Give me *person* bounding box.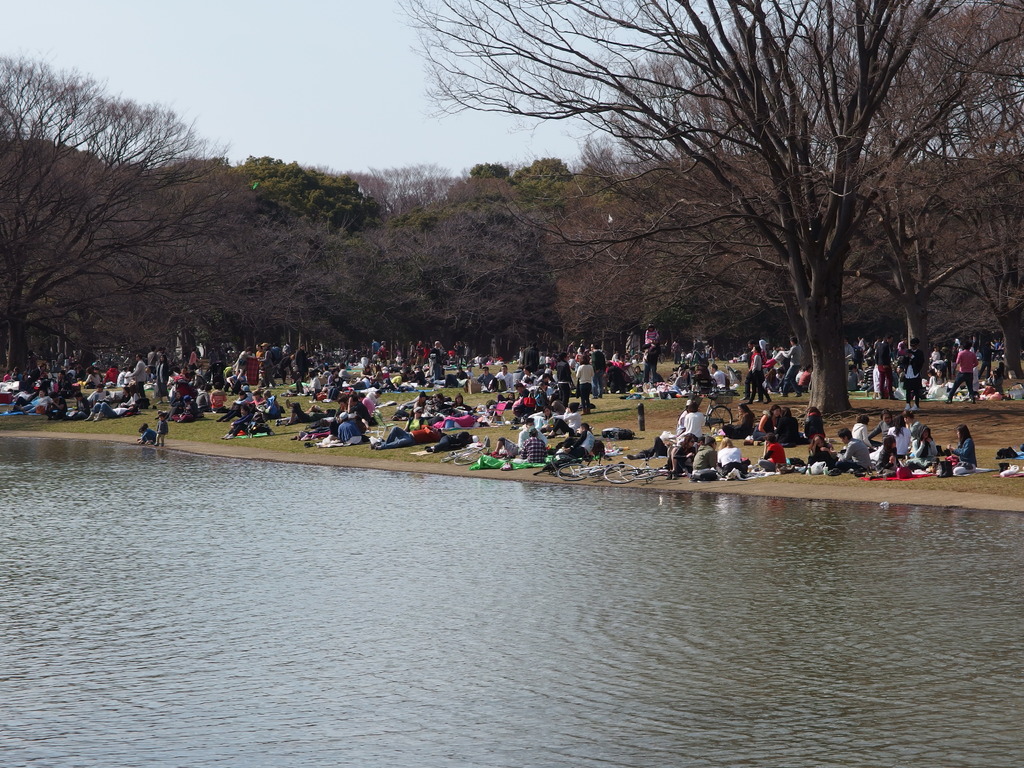
{"left": 522, "top": 433, "right": 547, "bottom": 460}.
